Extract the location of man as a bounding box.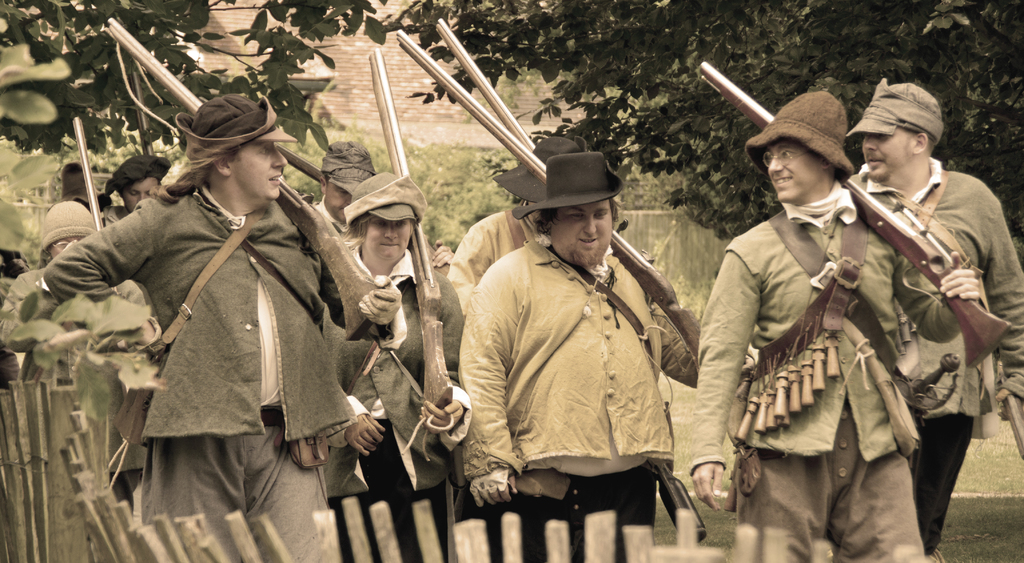
x1=3, y1=215, x2=145, y2=385.
